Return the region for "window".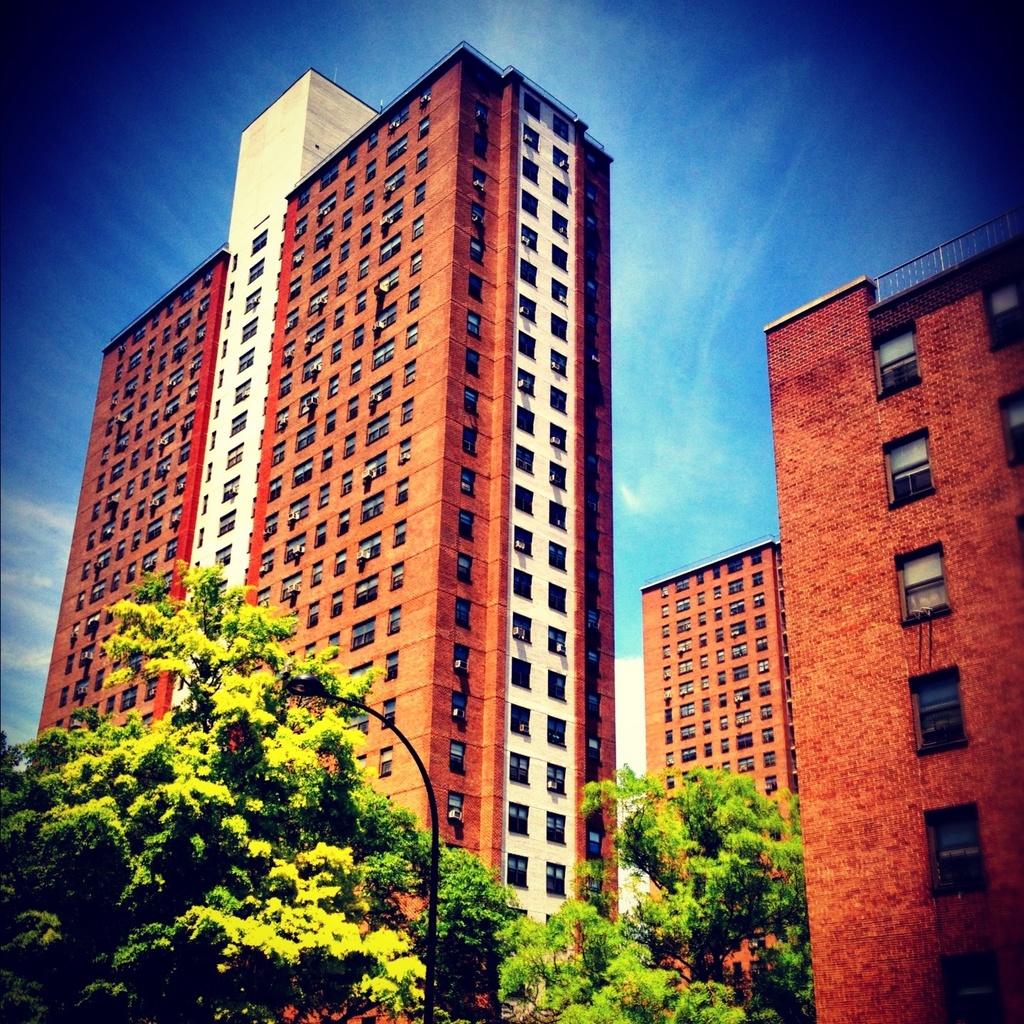
<region>164, 394, 178, 416</region>.
